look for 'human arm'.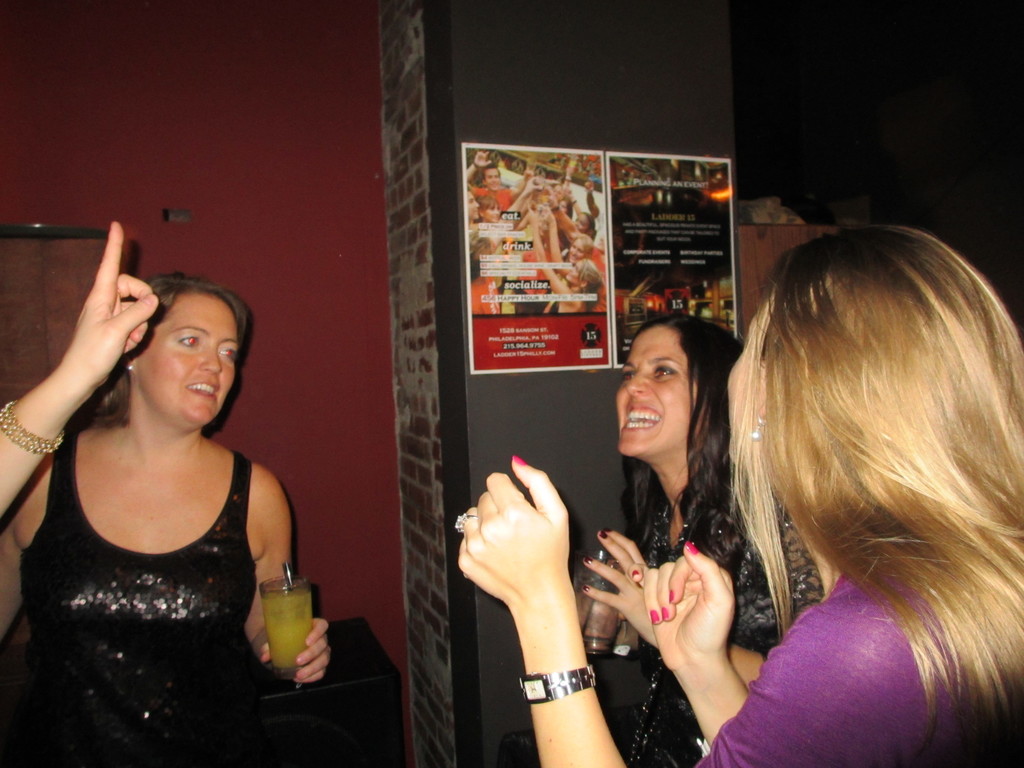
Found: bbox=(644, 545, 746, 764).
